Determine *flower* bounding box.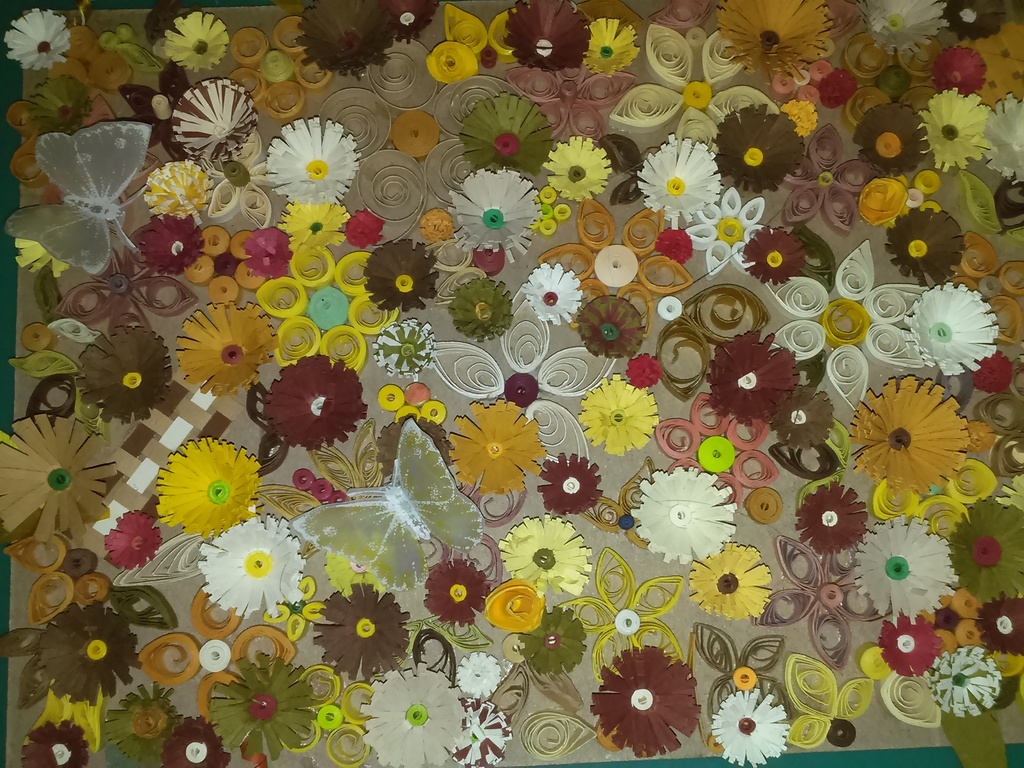
Determined: 16:233:69:284.
